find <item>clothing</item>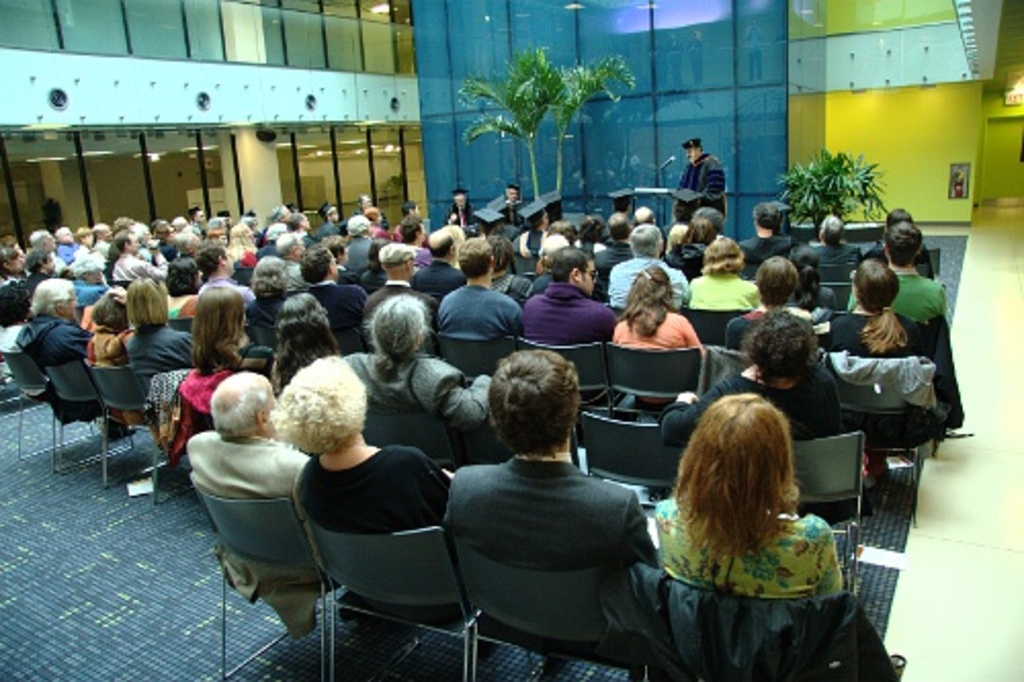
BBox(432, 283, 532, 334)
